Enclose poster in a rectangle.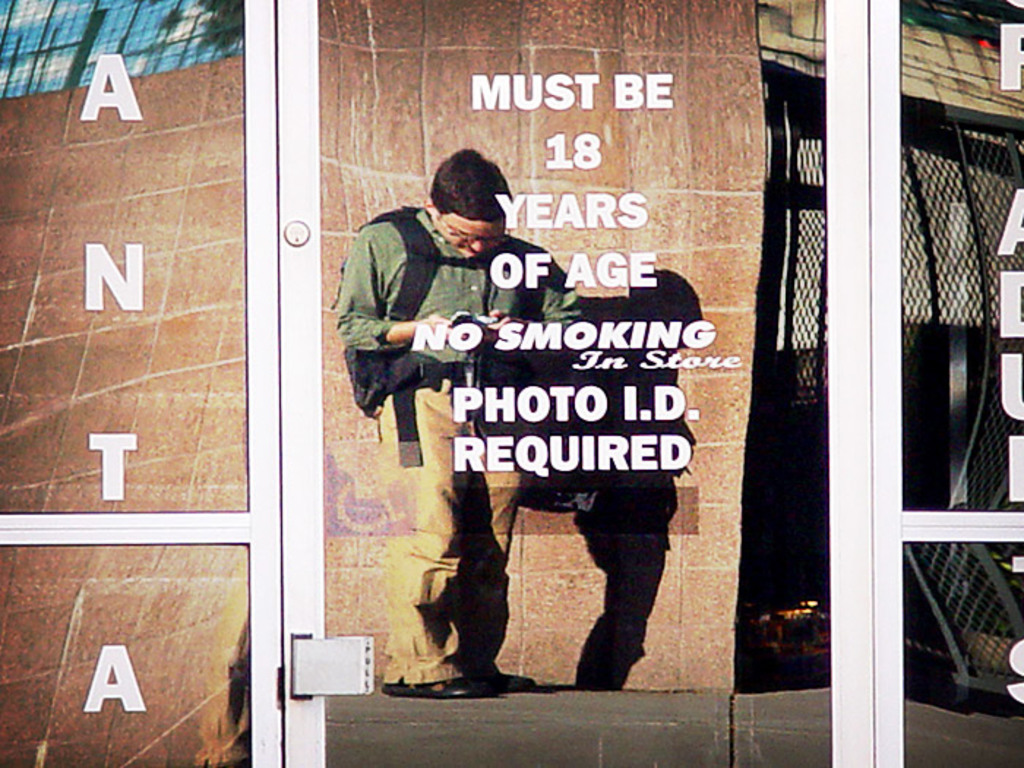
bbox(889, 0, 1023, 767).
